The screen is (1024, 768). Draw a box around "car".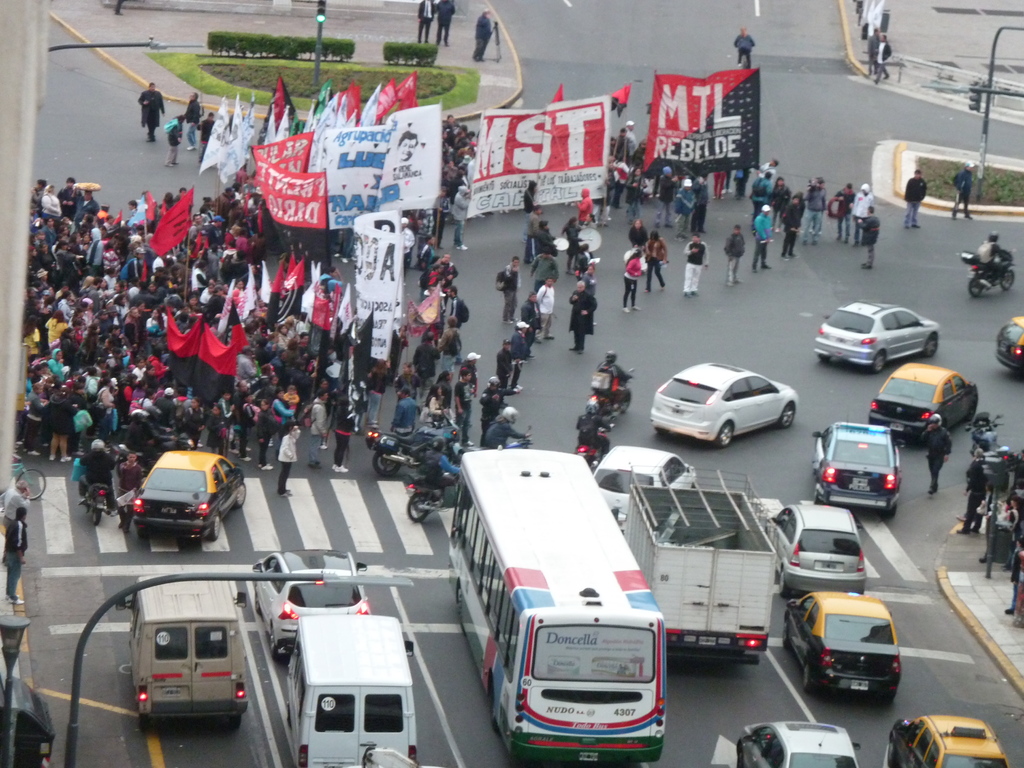
locate(595, 444, 697, 544).
